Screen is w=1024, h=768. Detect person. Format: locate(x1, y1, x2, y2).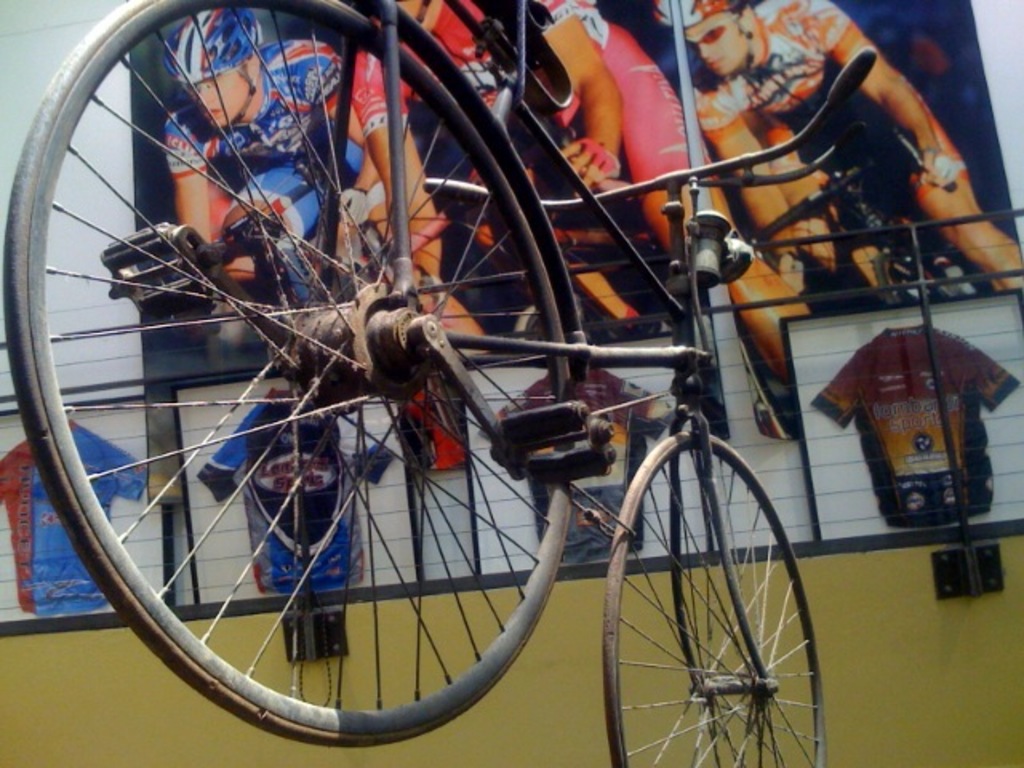
locate(160, 0, 502, 354).
